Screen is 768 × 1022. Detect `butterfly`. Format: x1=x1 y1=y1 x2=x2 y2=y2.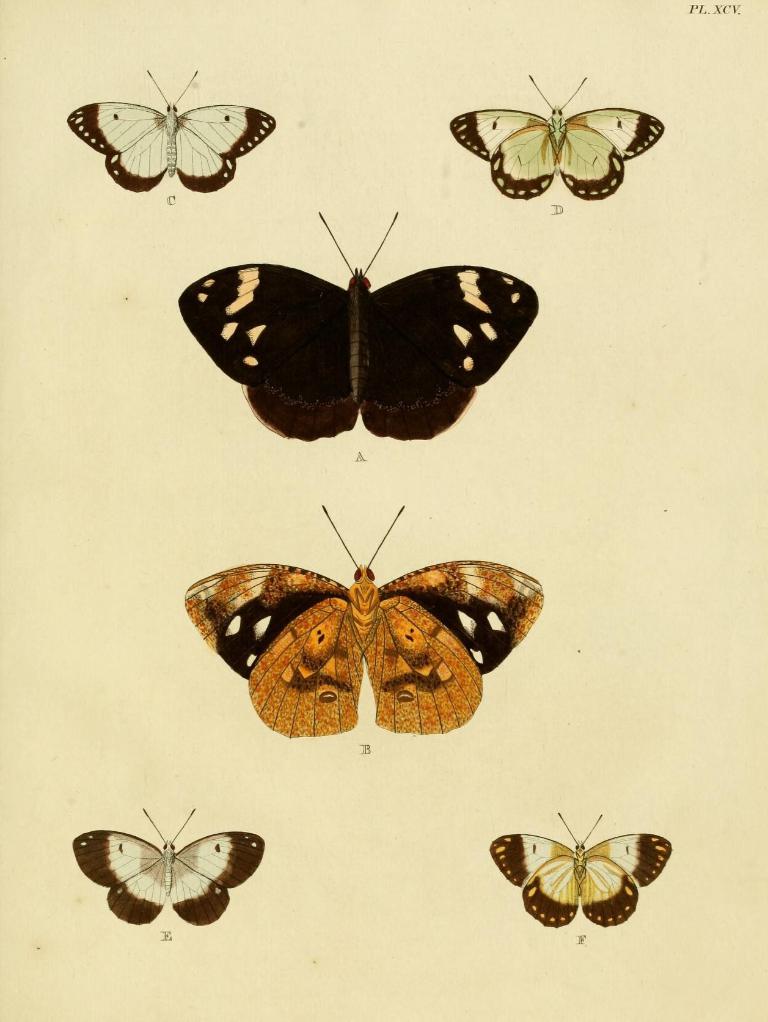
x1=491 y1=811 x2=670 y2=925.
